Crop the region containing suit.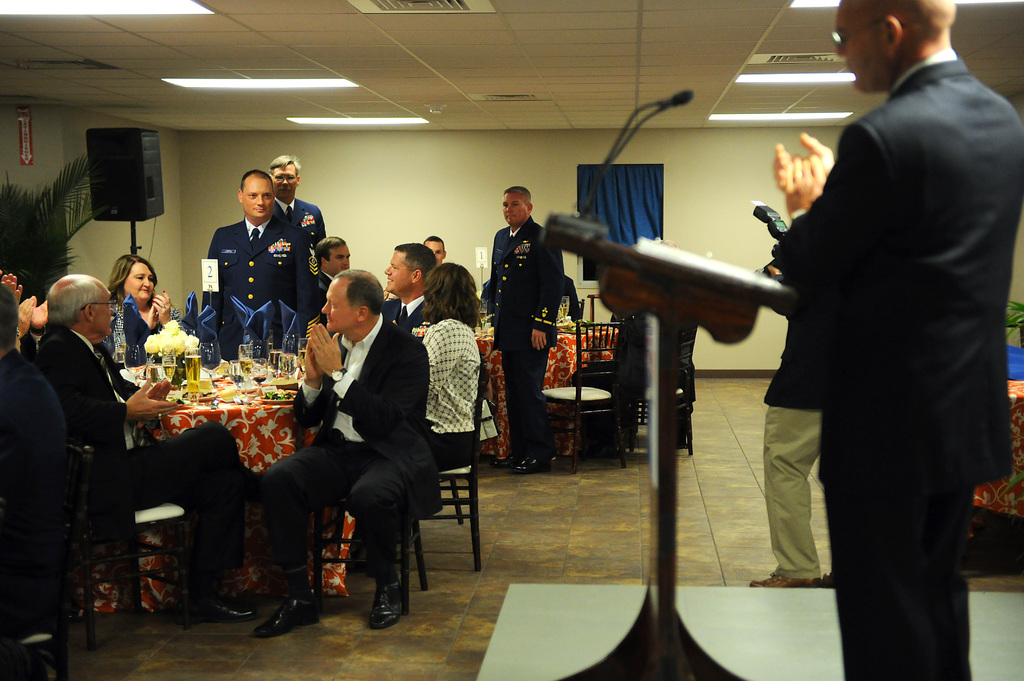
Crop region: [259,312,442,579].
